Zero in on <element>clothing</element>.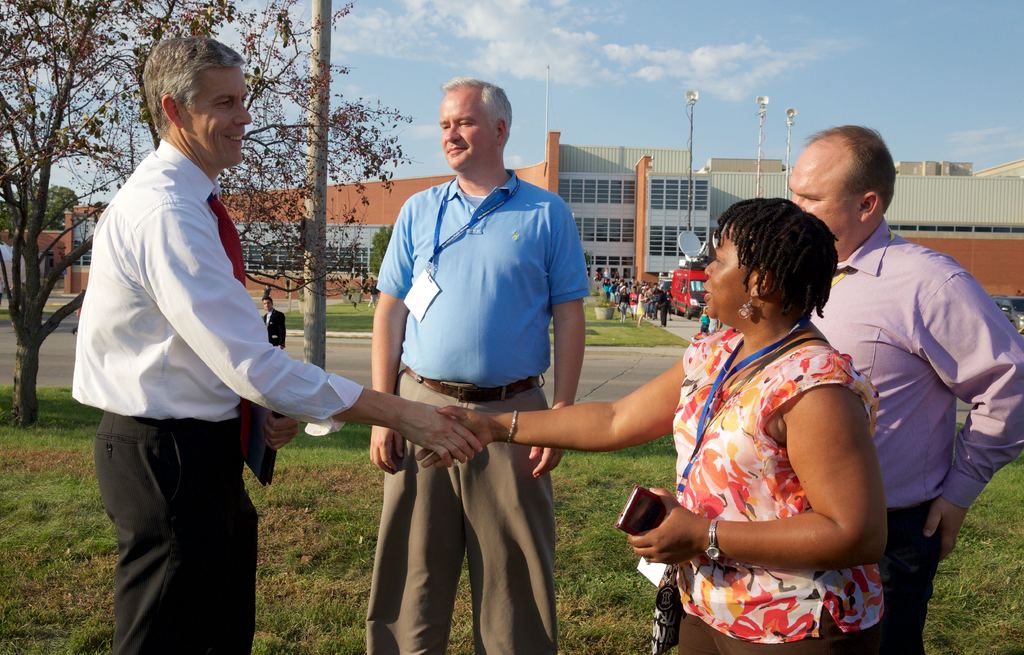
Zeroed in: (x1=68, y1=133, x2=362, y2=648).
